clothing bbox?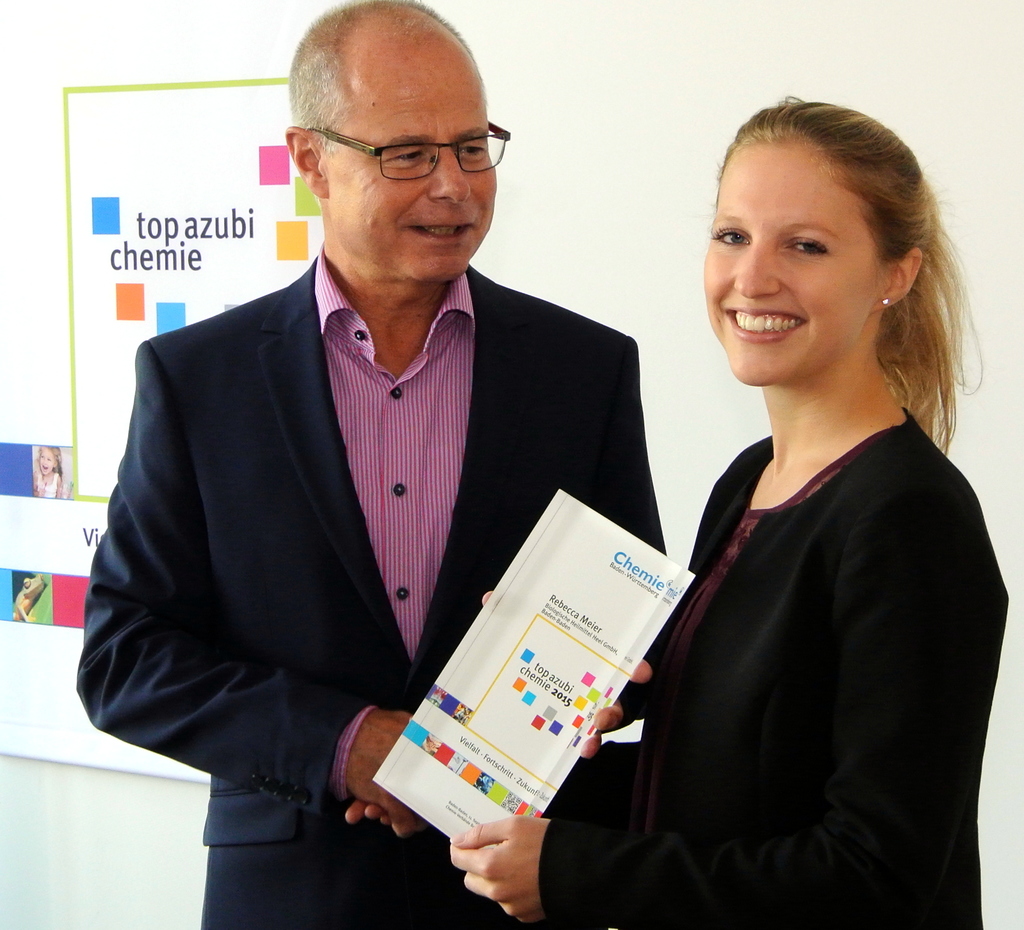
(left=621, top=302, right=986, bottom=918)
